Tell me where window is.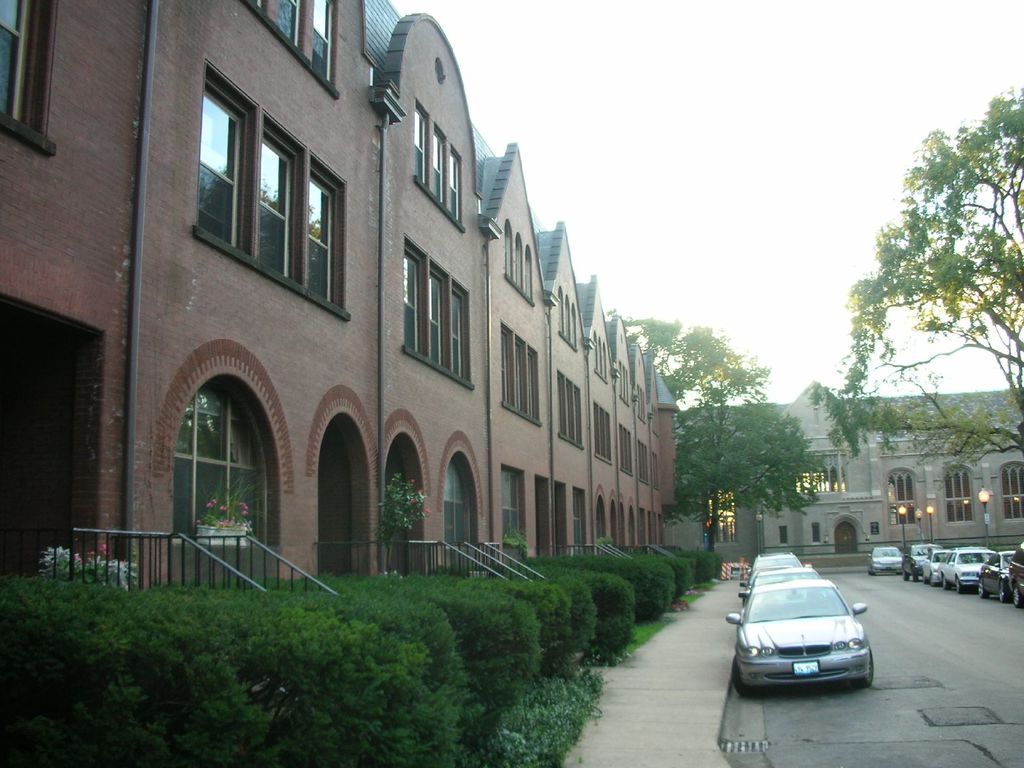
window is at pyautogui.locateOnScreen(570, 487, 580, 557).
